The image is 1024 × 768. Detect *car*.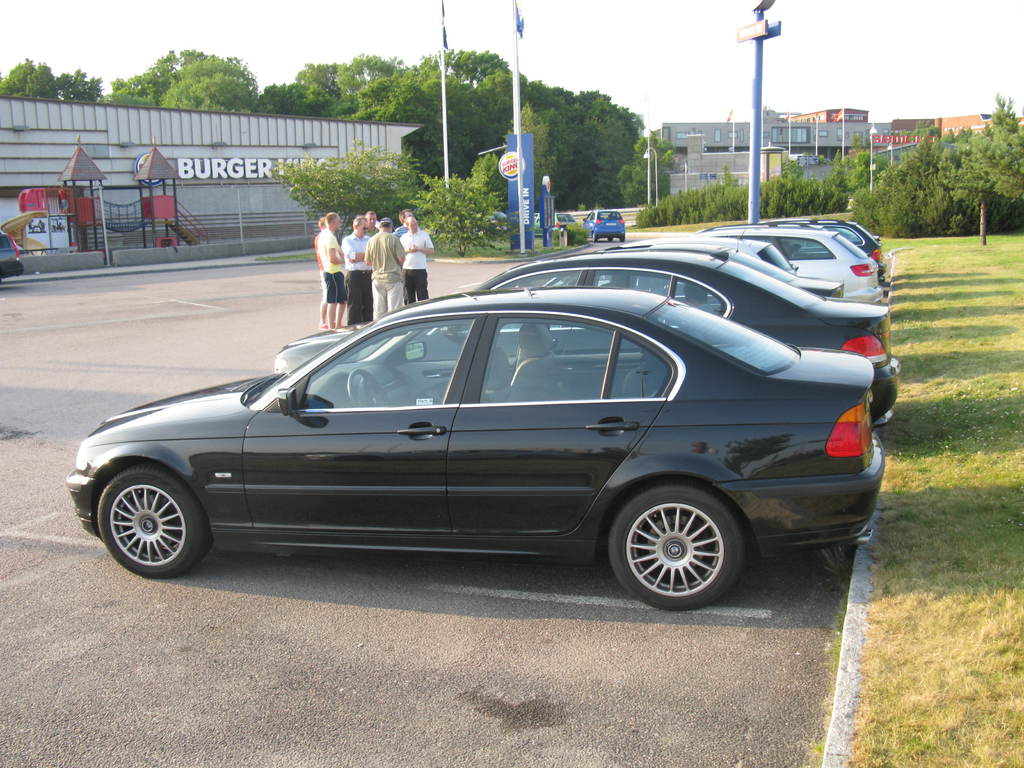
Detection: x1=703, y1=227, x2=890, y2=302.
